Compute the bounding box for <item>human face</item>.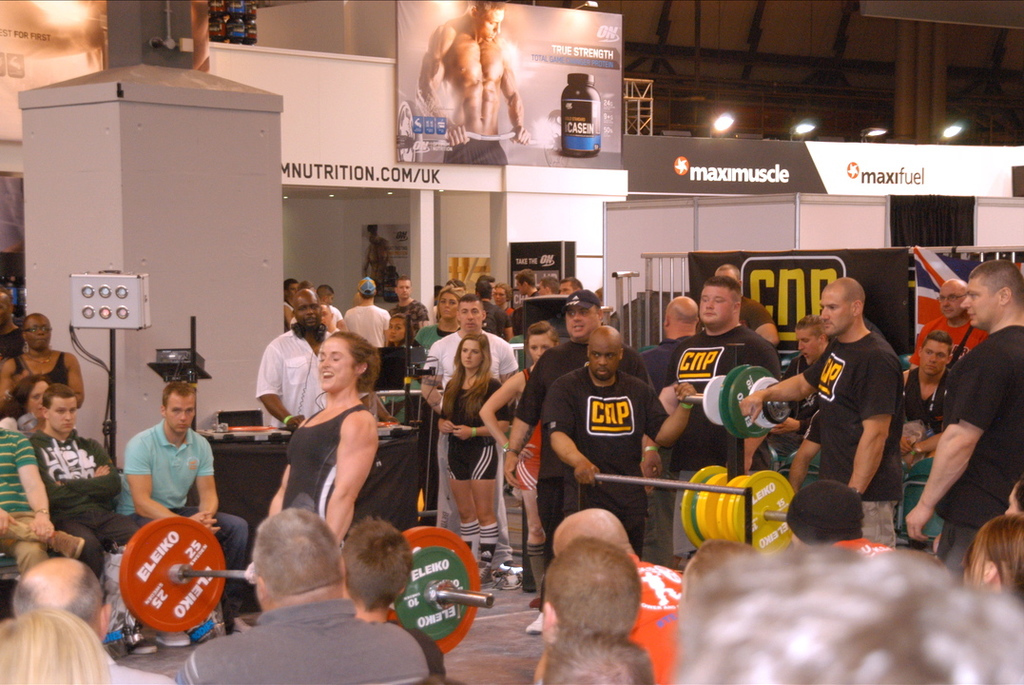
box=[491, 289, 508, 303].
